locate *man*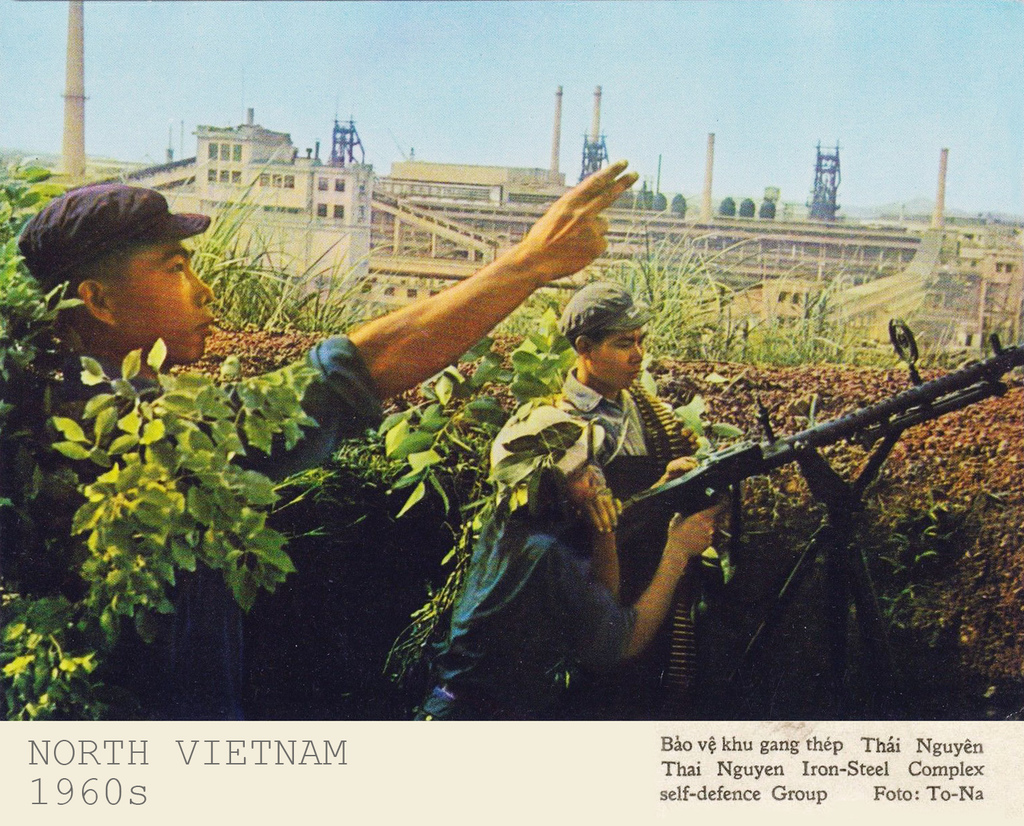
(18,152,643,511)
